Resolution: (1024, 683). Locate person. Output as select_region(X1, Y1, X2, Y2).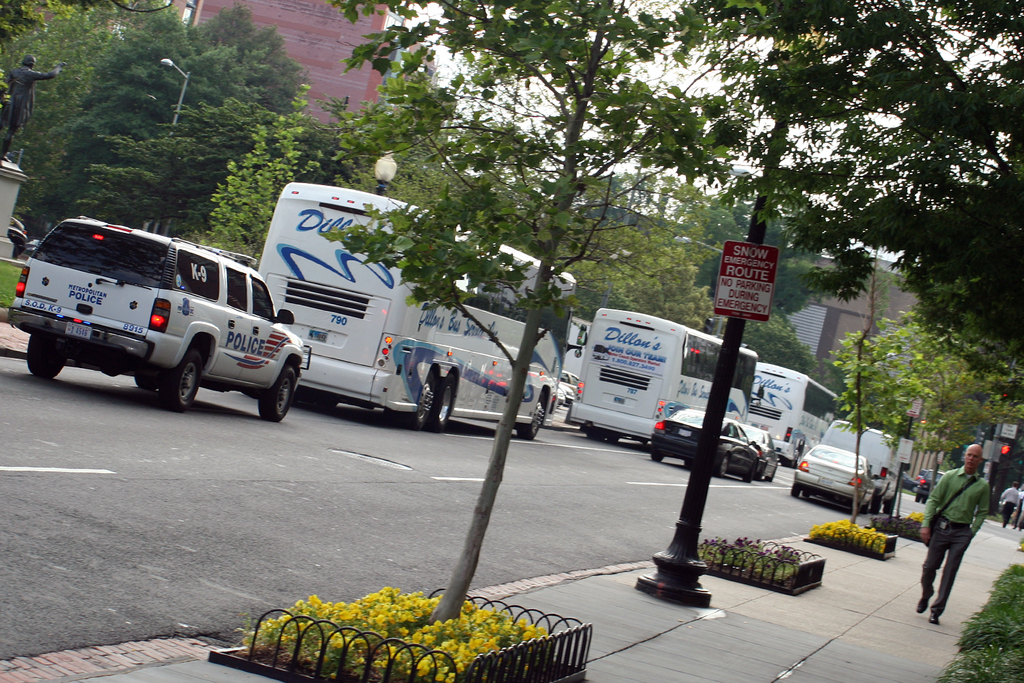
select_region(1001, 475, 1014, 527).
